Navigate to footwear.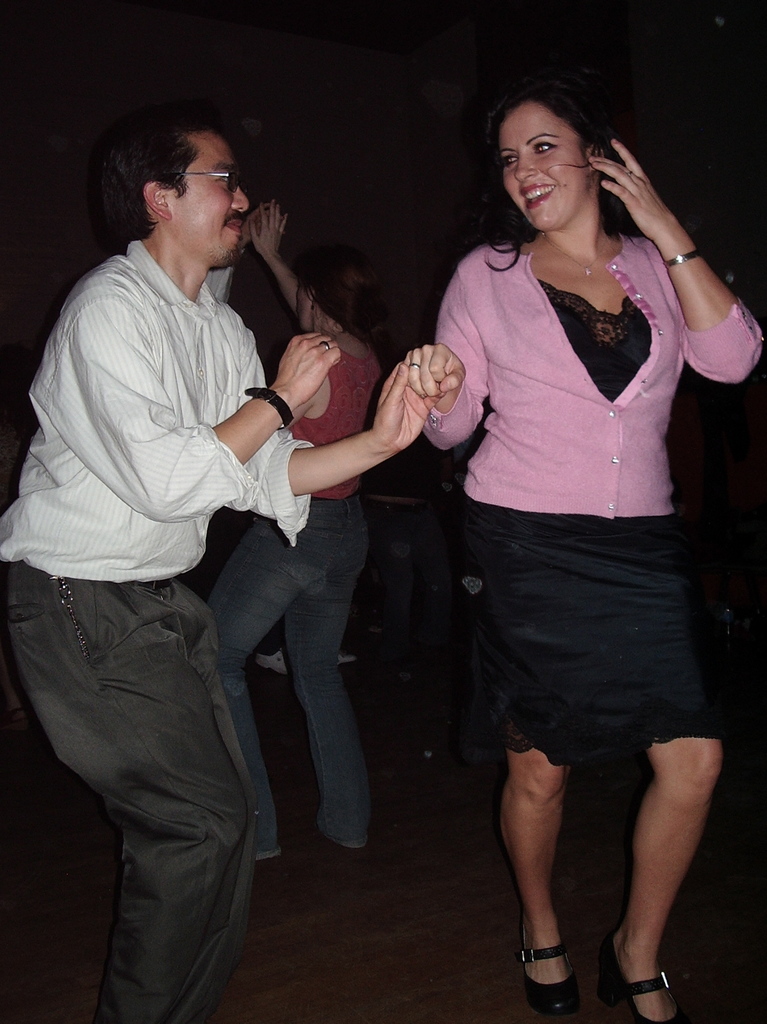
Navigation target: Rect(254, 644, 294, 678).
